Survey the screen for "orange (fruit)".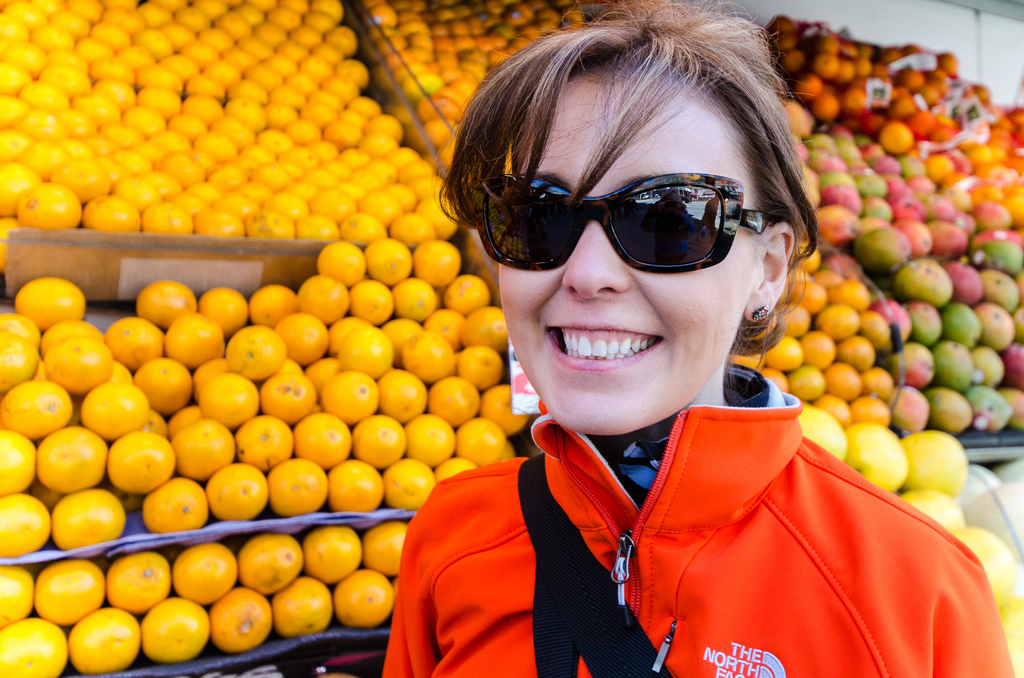
Survey found: x1=28 y1=423 x2=106 y2=498.
